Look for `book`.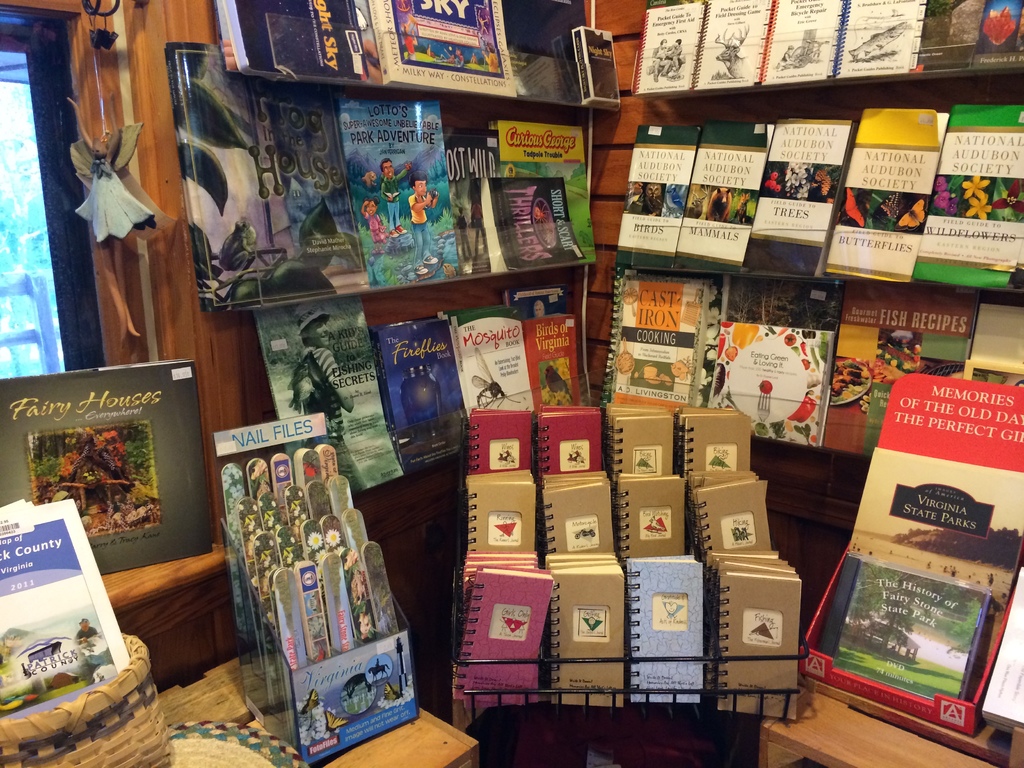
Found: pyautogui.locateOnScreen(685, 0, 780, 87).
